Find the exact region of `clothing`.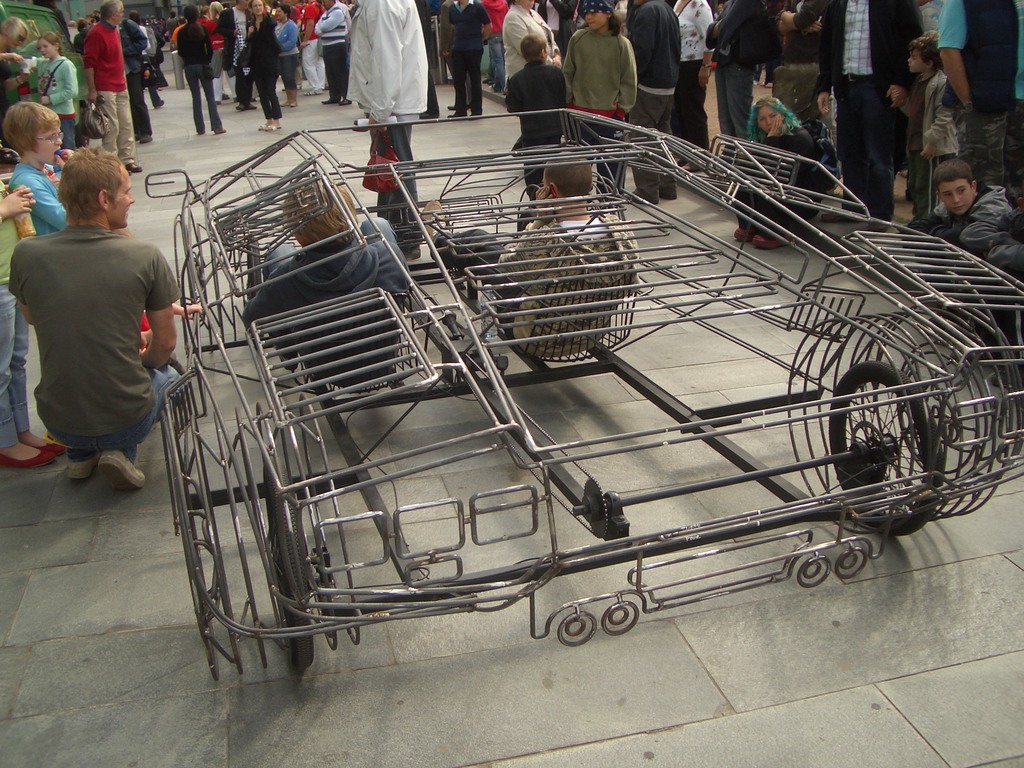
Exact region: box(346, 0, 429, 248).
